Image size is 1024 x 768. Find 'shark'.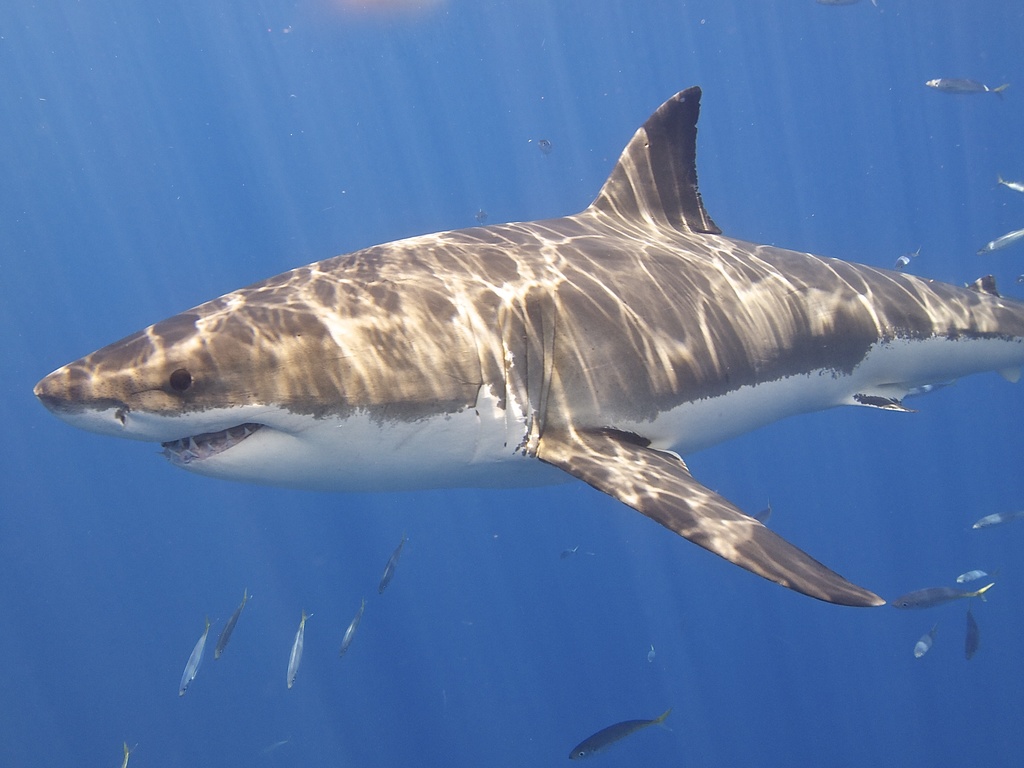
BBox(34, 88, 1023, 610).
